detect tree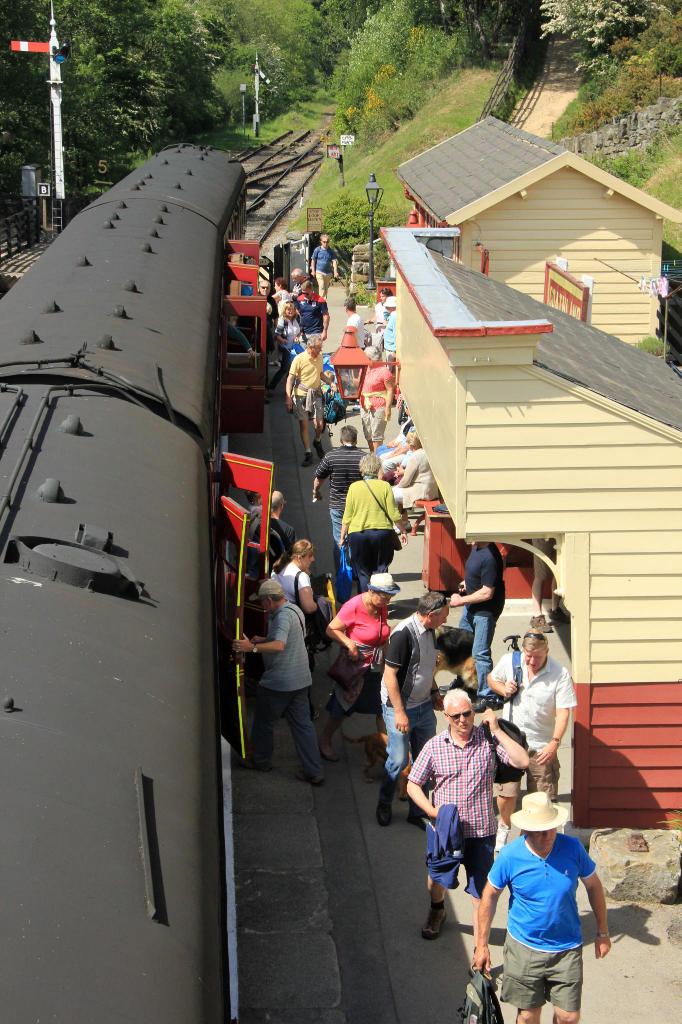
x1=537, y1=0, x2=653, y2=72
